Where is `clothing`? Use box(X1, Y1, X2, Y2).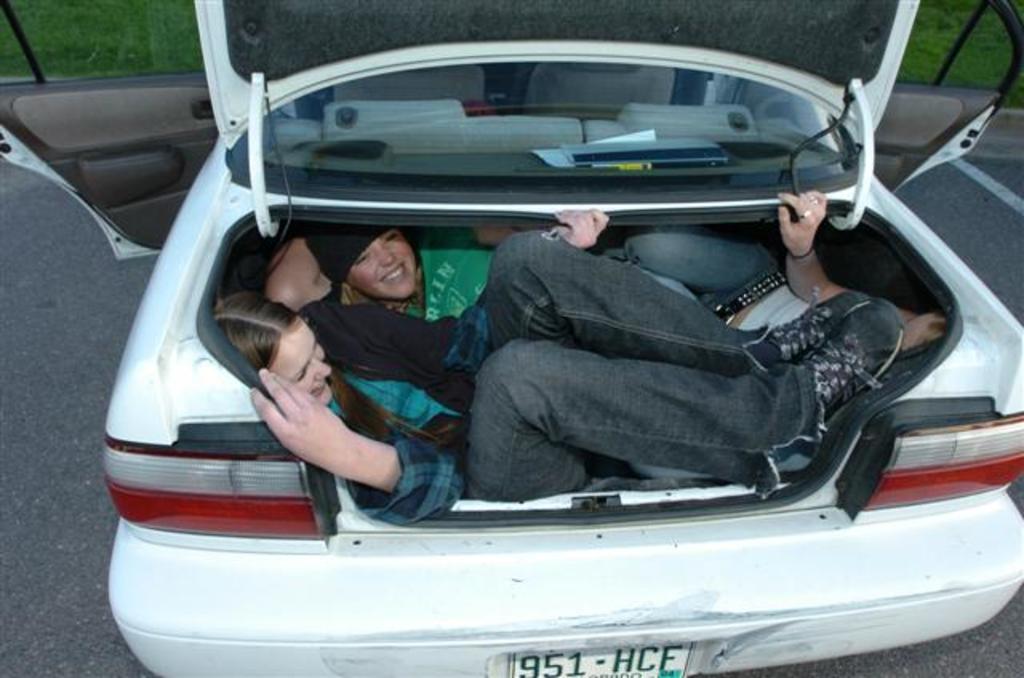
box(411, 230, 493, 320).
